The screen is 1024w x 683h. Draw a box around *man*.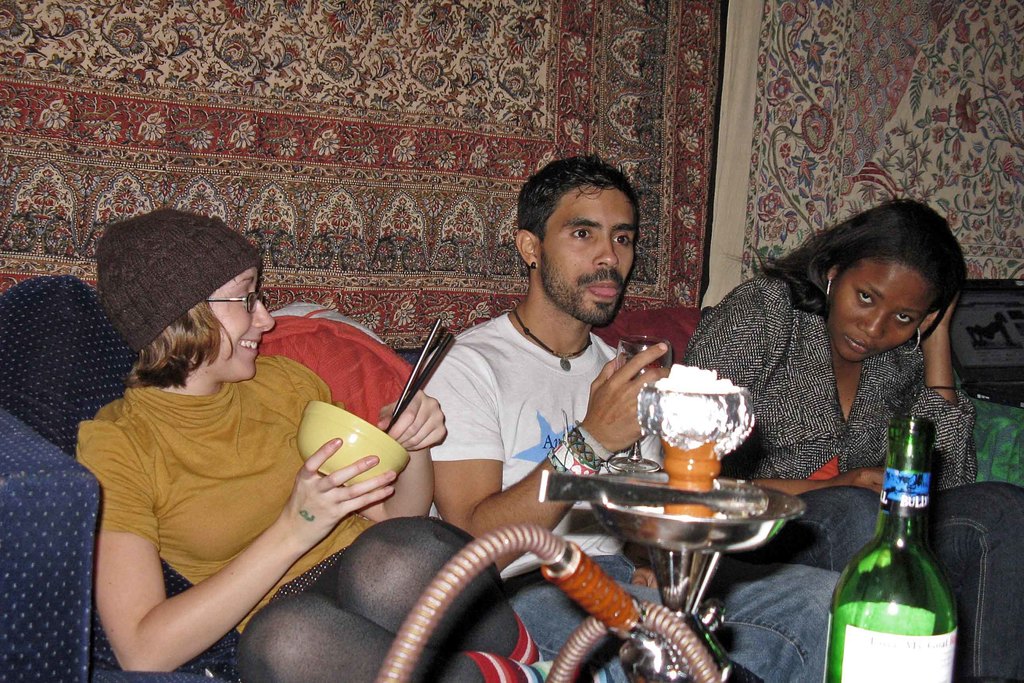
<bbox>424, 154, 847, 682</bbox>.
